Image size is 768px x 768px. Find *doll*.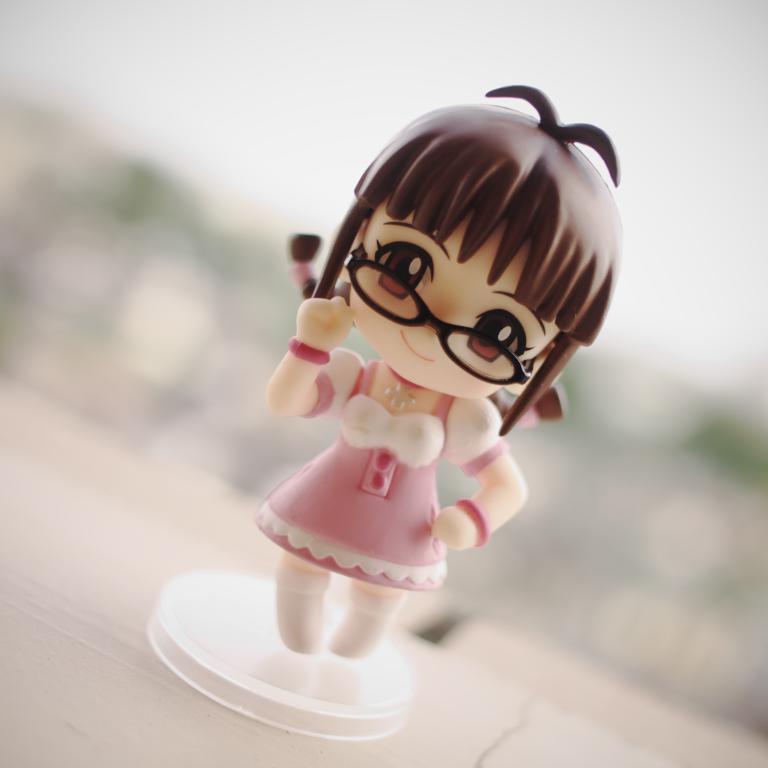
pyautogui.locateOnScreen(210, 108, 625, 696).
